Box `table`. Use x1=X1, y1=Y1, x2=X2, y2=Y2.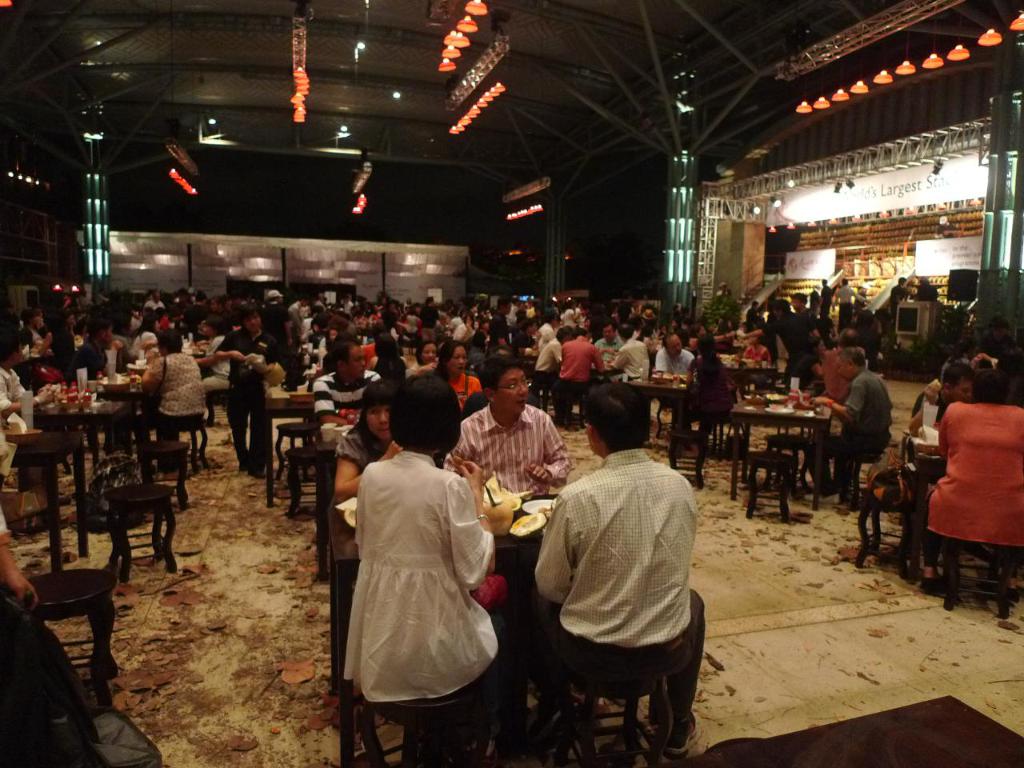
x1=34, y1=390, x2=158, y2=528.
